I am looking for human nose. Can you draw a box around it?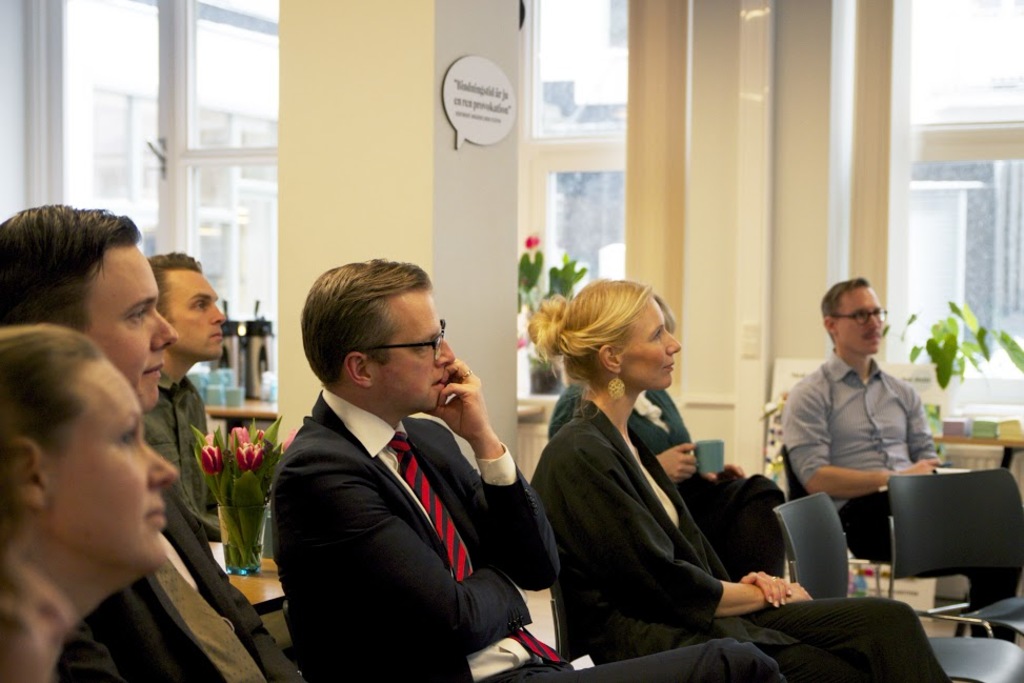
Sure, the bounding box is (212,303,225,325).
